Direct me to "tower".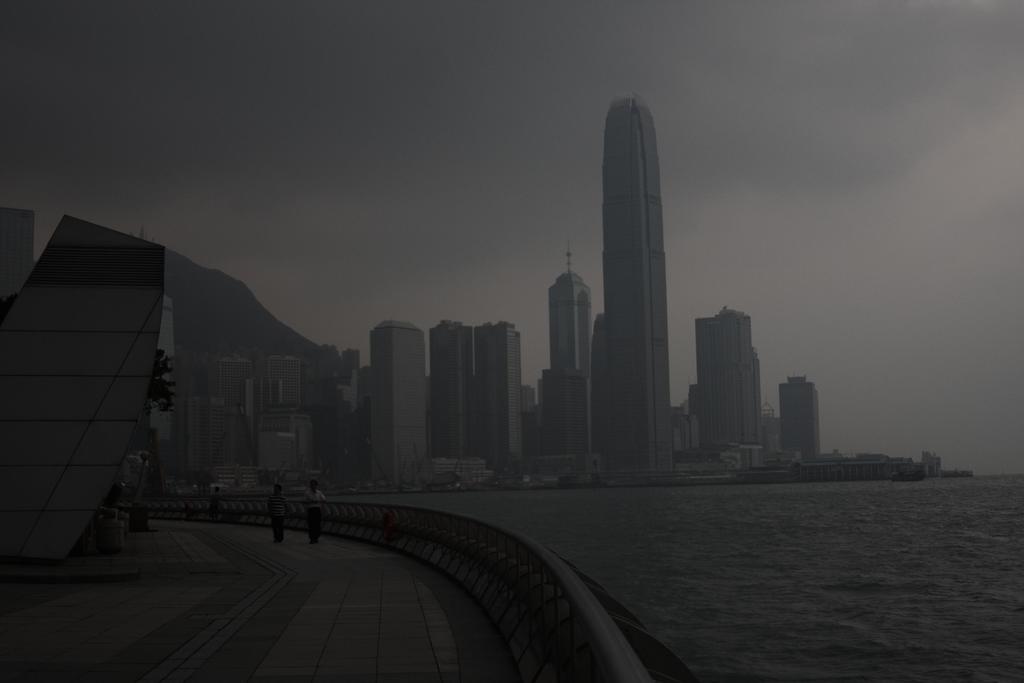
Direction: left=257, top=354, right=301, bottom=408.
